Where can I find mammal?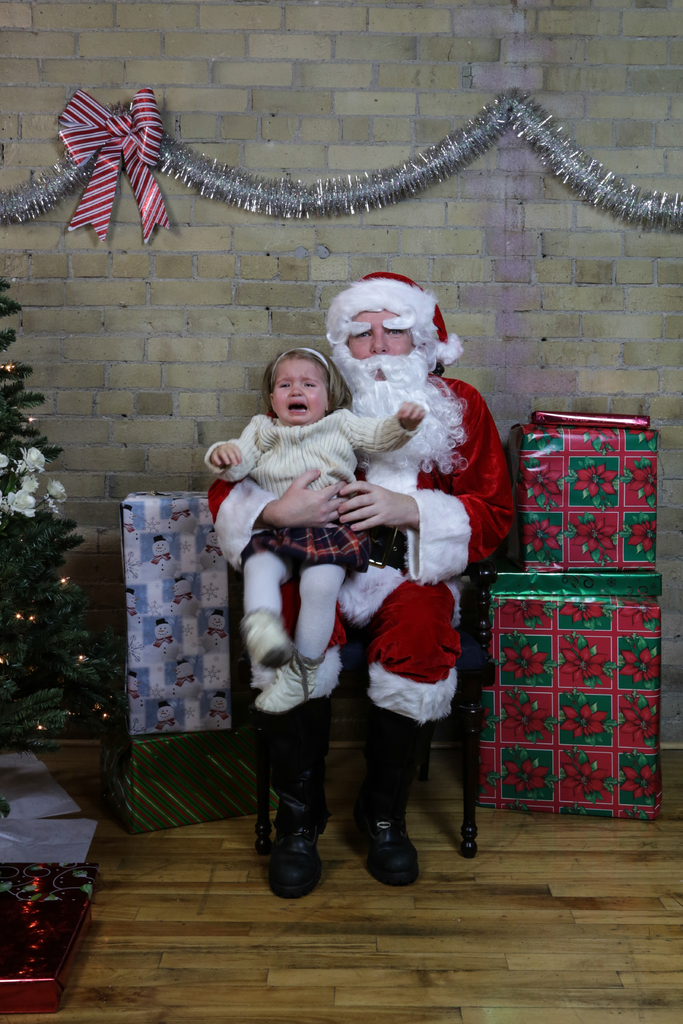
You can find it at x1=179, y1=335, x2=450, y2=732.
